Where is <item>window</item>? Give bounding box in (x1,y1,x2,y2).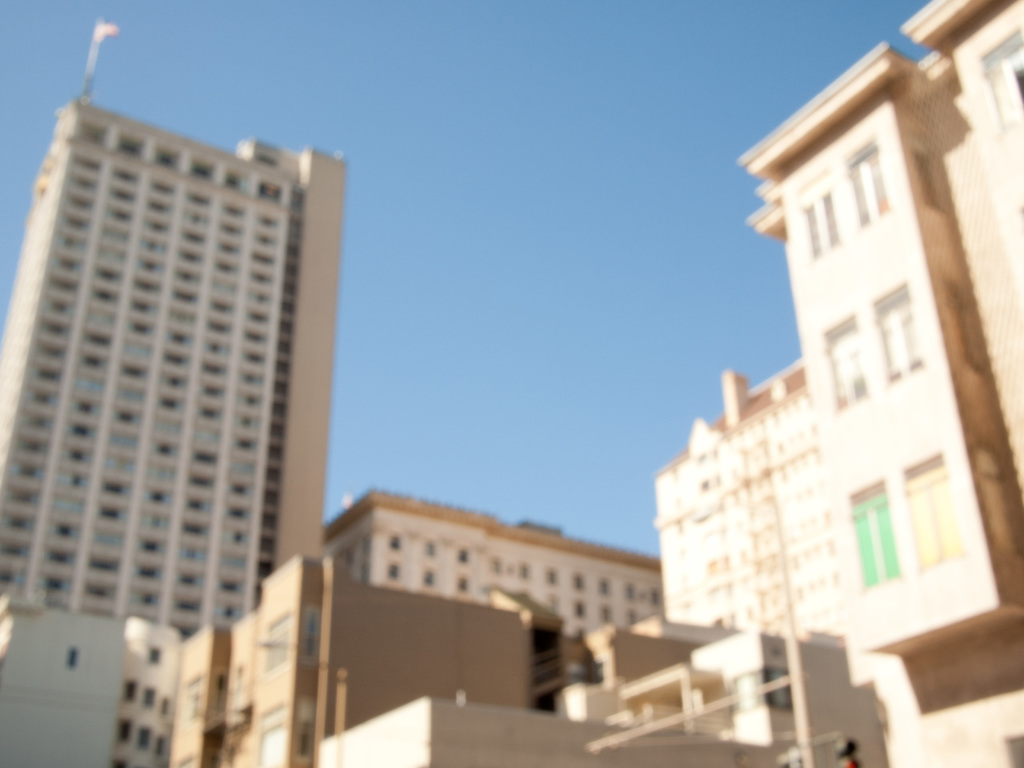
(492,556,500,575).
